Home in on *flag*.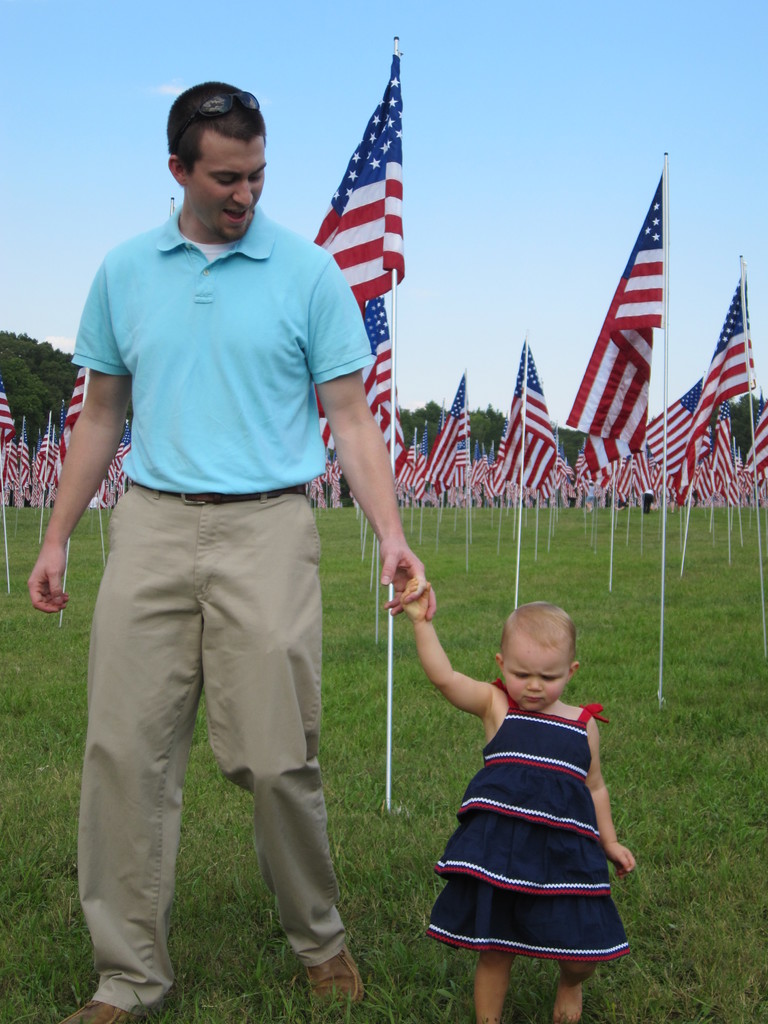
Homed in at box(571, 174, 671, 456).
